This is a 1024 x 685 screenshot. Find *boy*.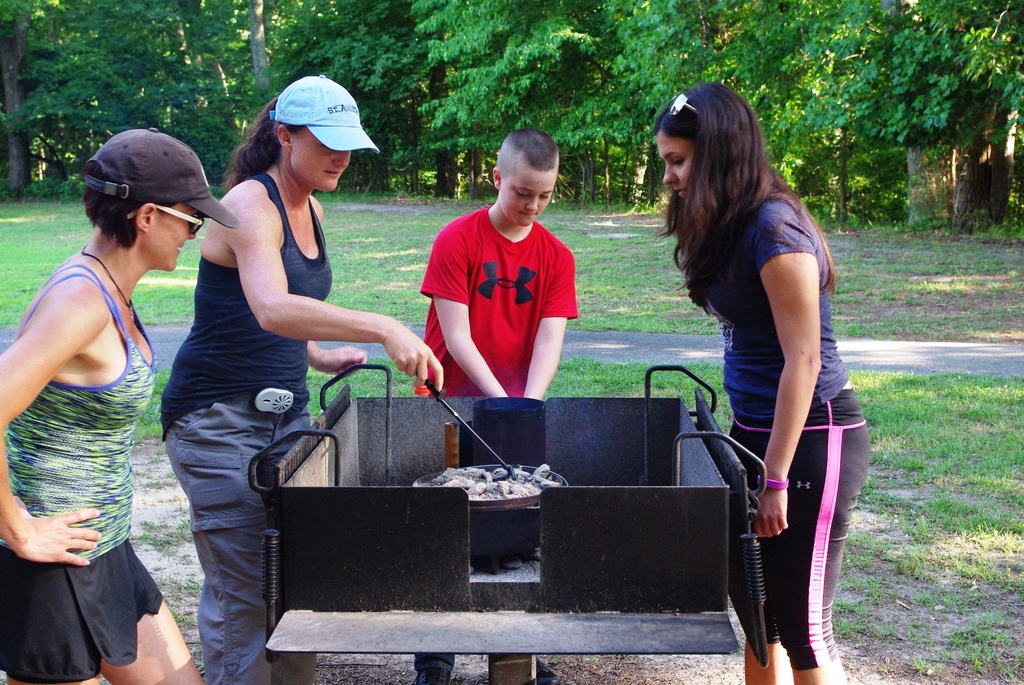
Bounding box: [395,116,591,435].
